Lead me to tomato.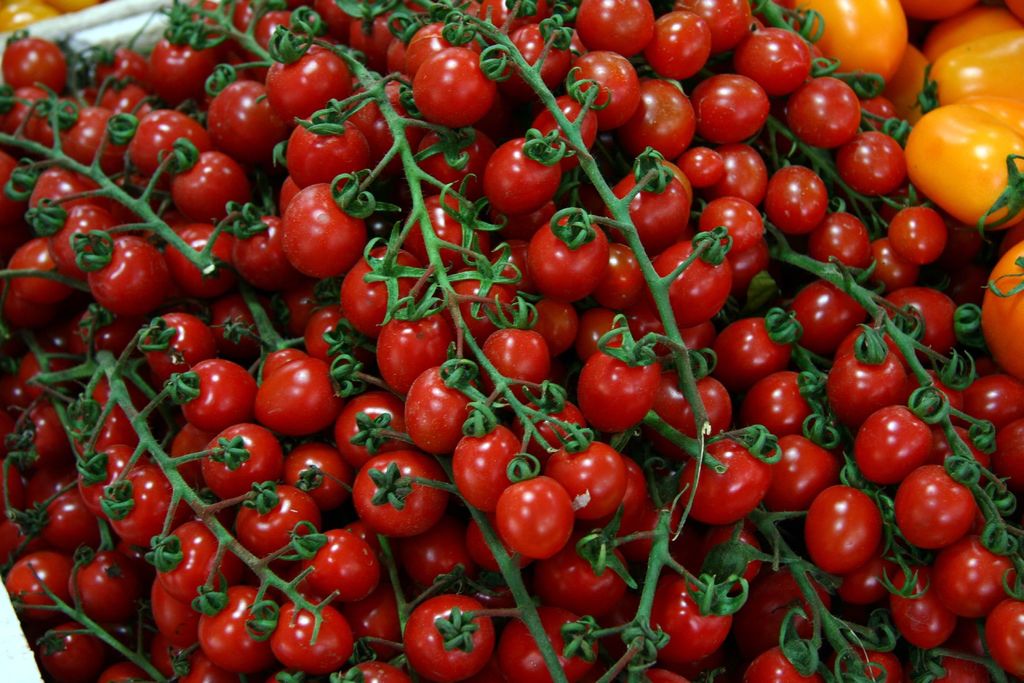
Lead to box=[881, 43, 935, 132].
